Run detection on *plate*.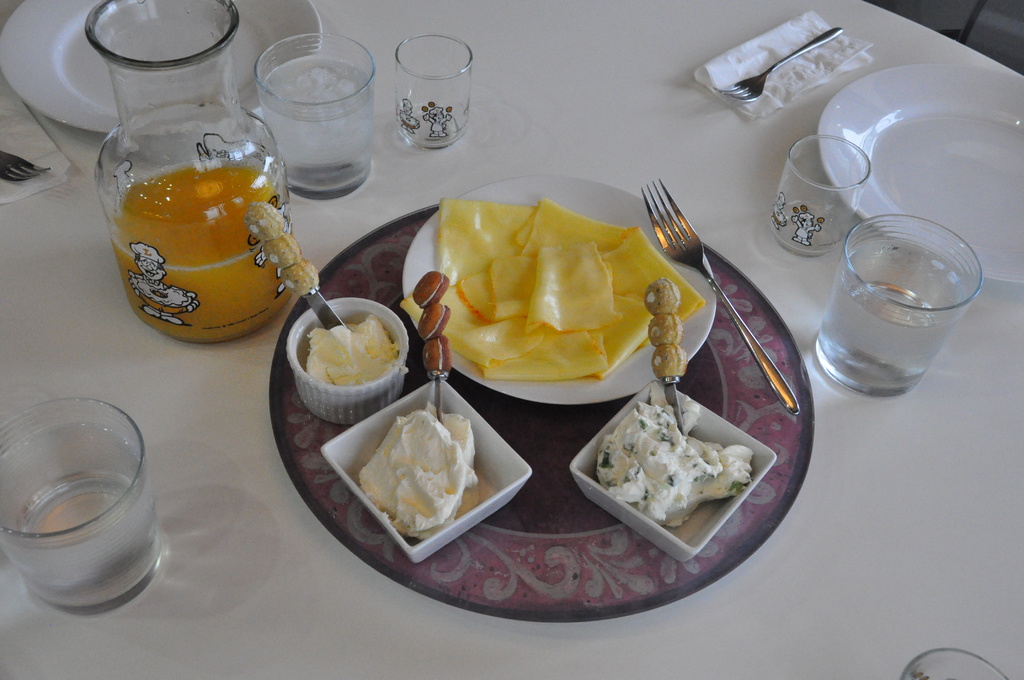
Result: select_region(257, 183, 818, 620).
